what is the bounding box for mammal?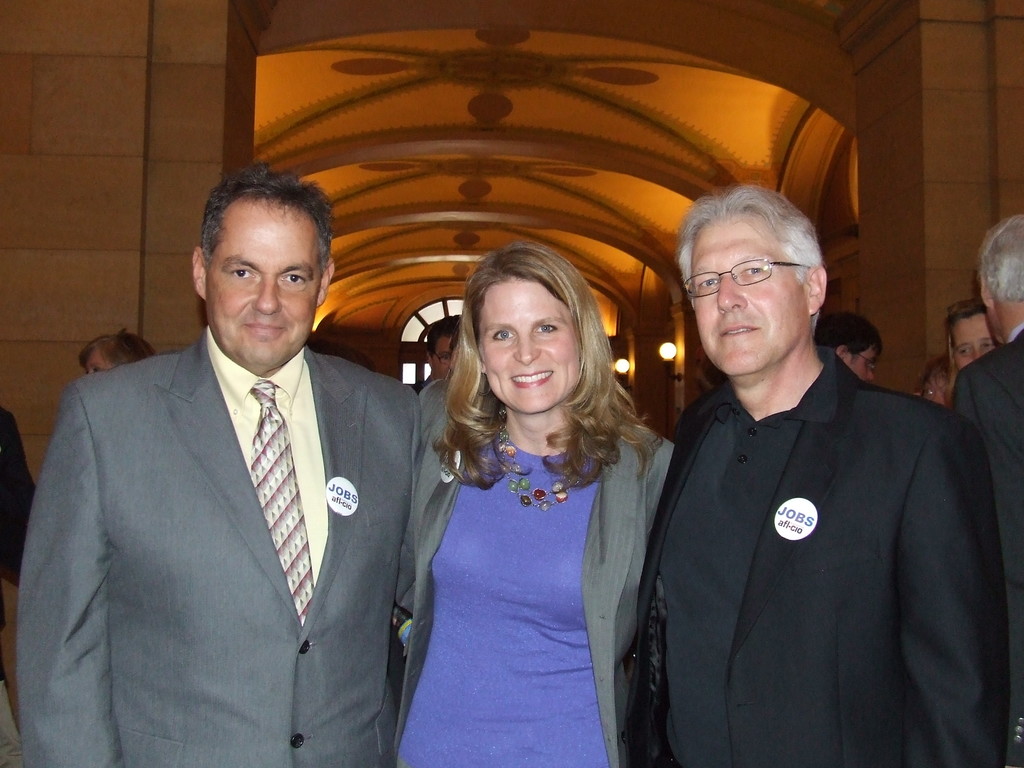
locate(365, 241, 694, 736).
